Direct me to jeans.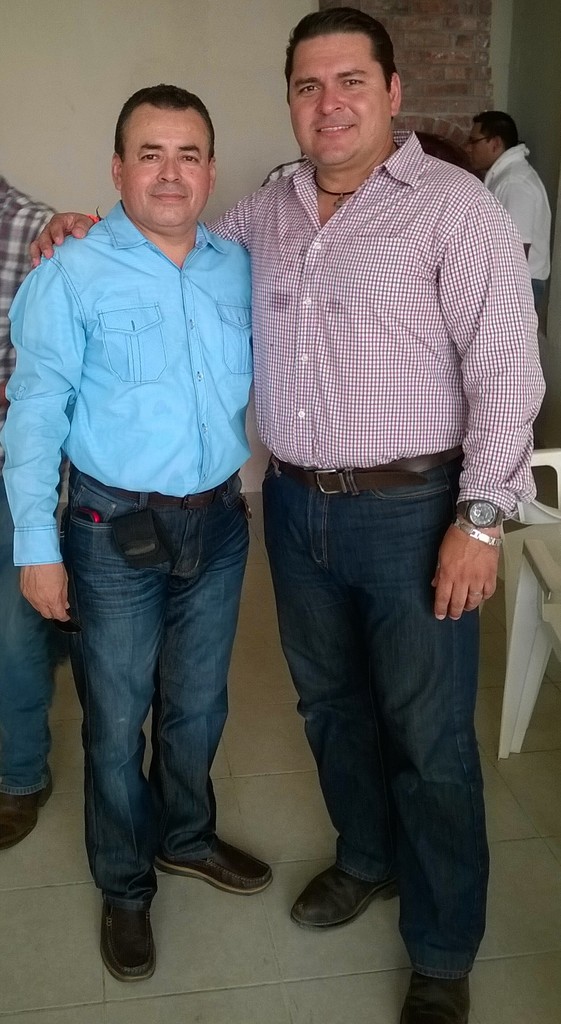
Direction: box(0, 481, 54, 793).
